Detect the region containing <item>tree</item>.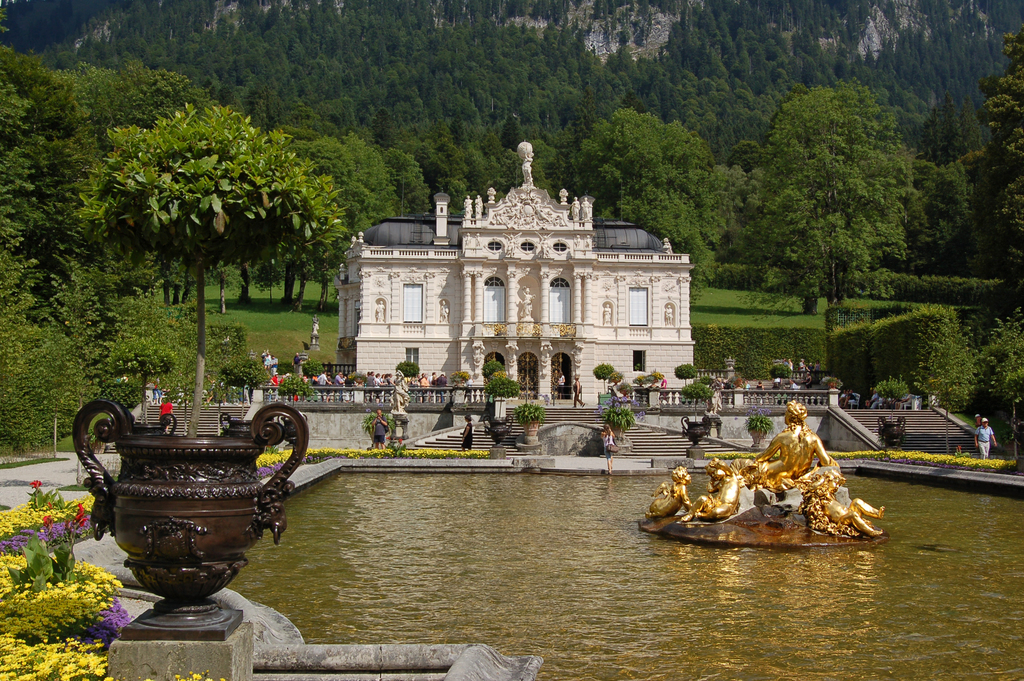
box(867, 374, 909, 413).
